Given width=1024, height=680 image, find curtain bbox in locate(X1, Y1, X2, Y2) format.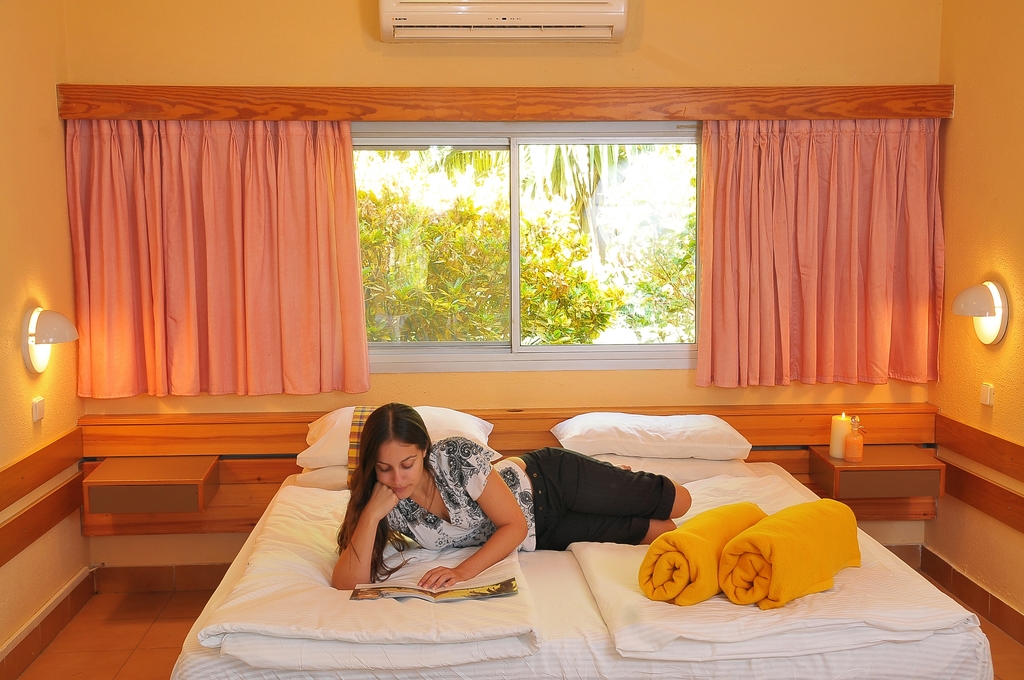
locate(66, 117, 363, 409).
